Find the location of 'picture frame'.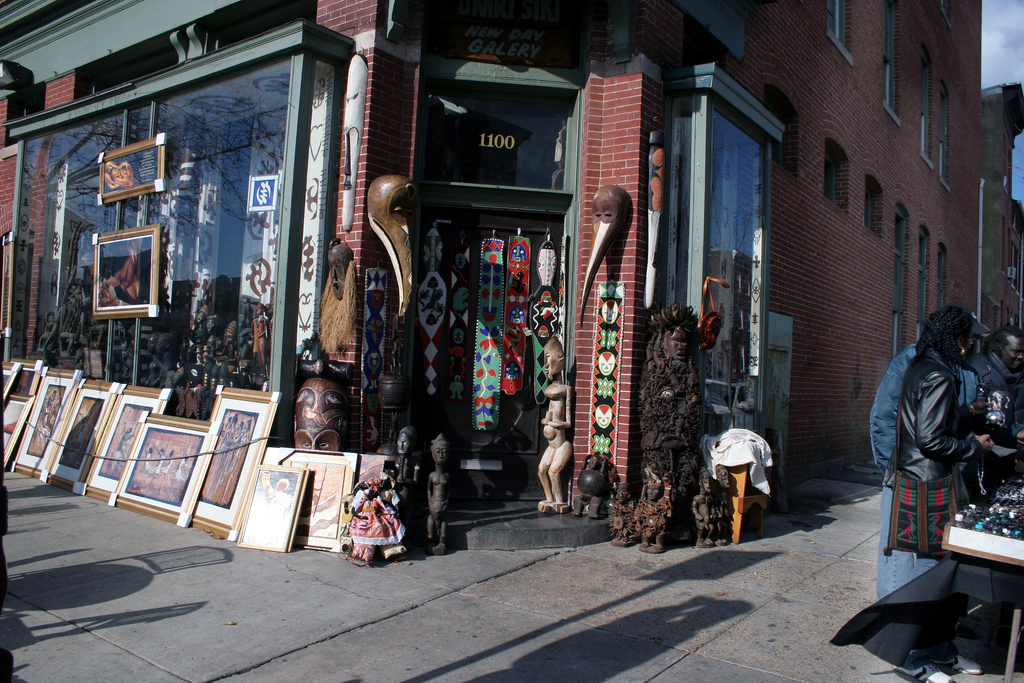
Location: crop(237, 463, 307, 548).
